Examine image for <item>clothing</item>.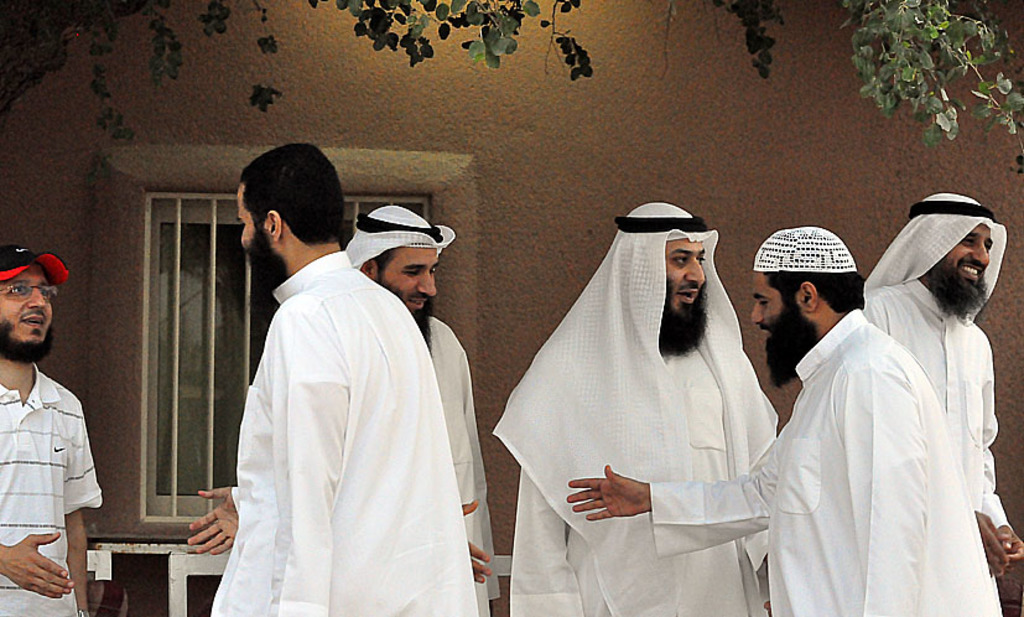
Examination result: [201,221,475,613].
